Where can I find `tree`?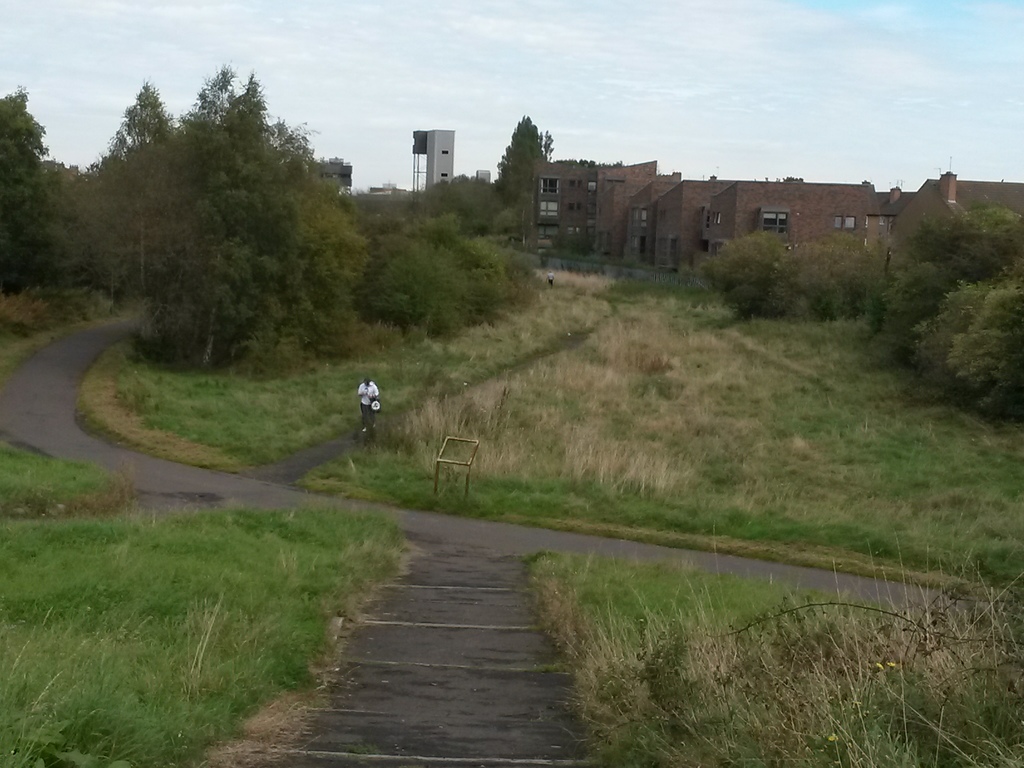
You can find it at <bbox>490, 114, 562, 248</bbox>.
